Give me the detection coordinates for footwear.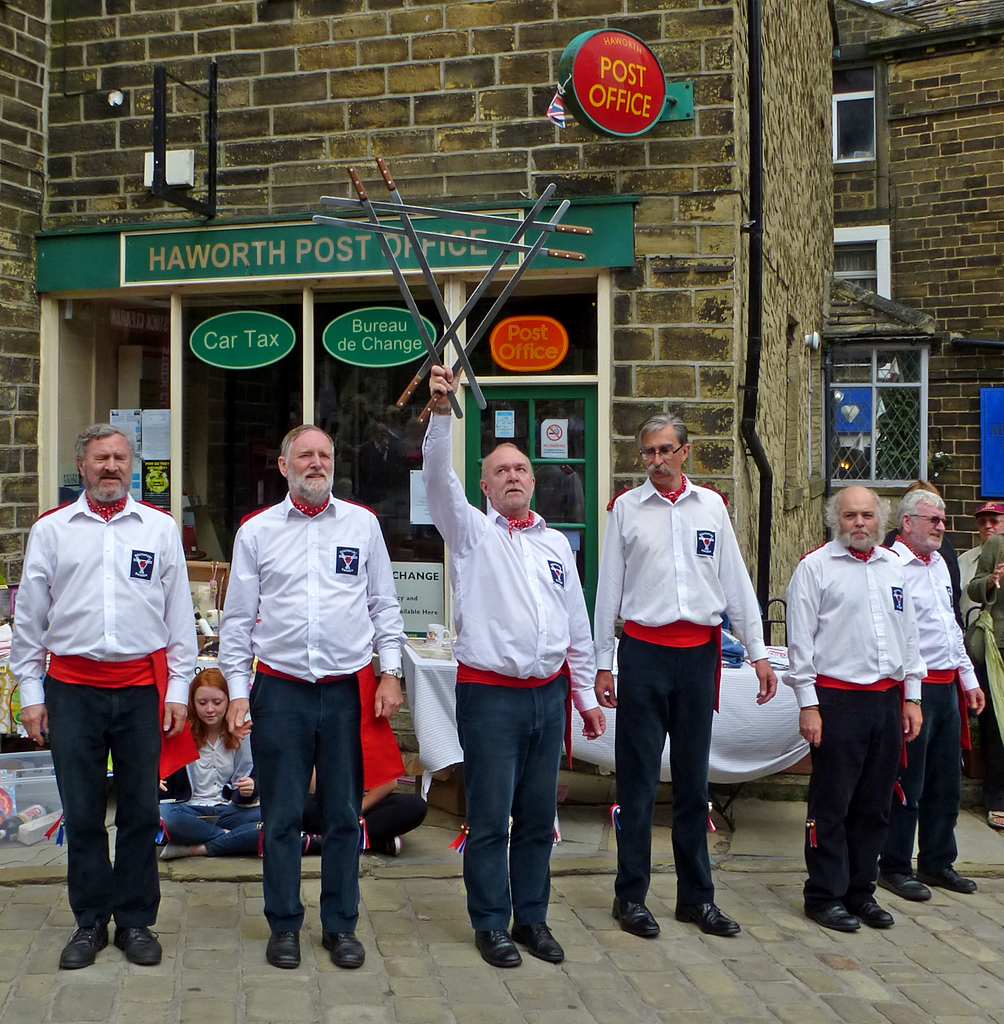
box=[918, 865, 979, 892].
